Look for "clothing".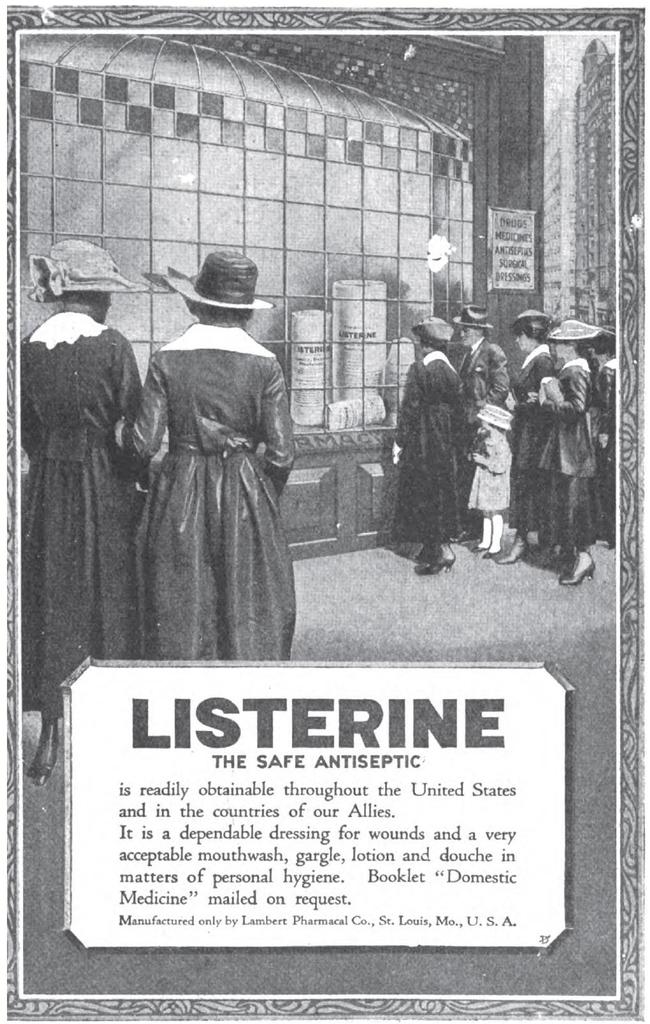
Found: pyautogui.locateOnScreen(514, 346, 548, 535).
